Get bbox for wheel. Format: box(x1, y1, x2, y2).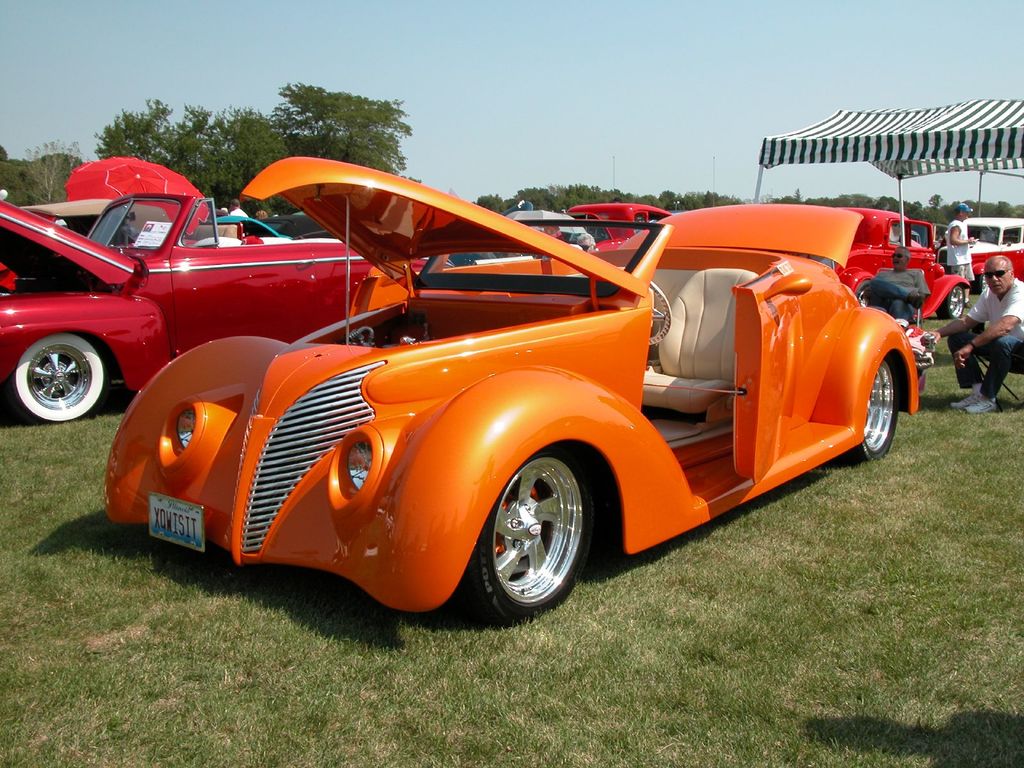
box(938, 281, 968, 323).
